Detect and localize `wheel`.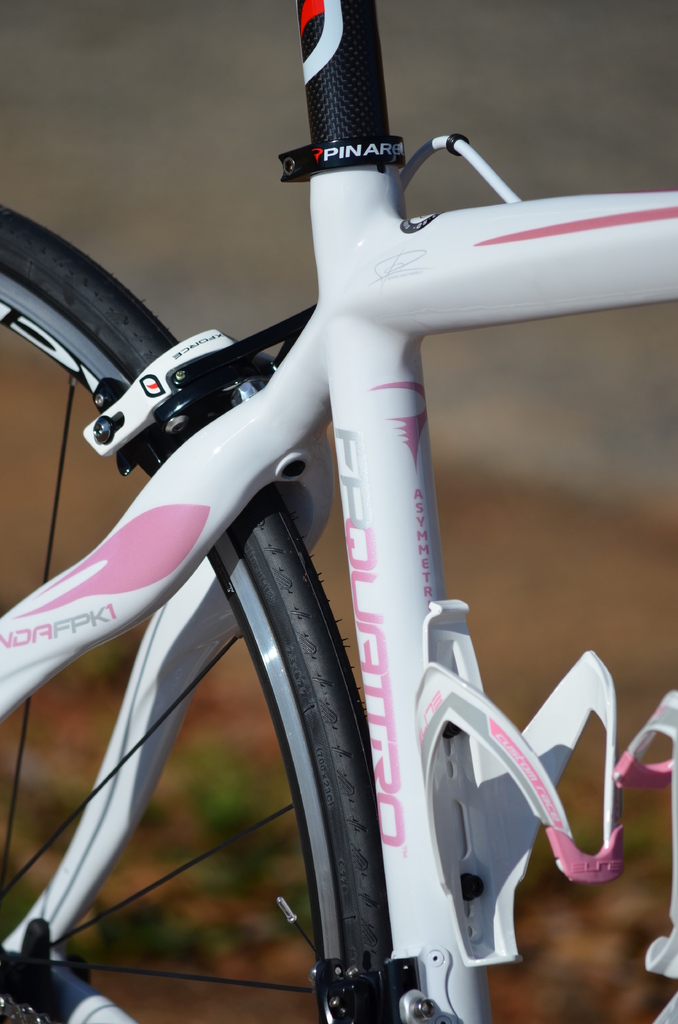
Localized at l=0, t=204, r=394, b=1023.
